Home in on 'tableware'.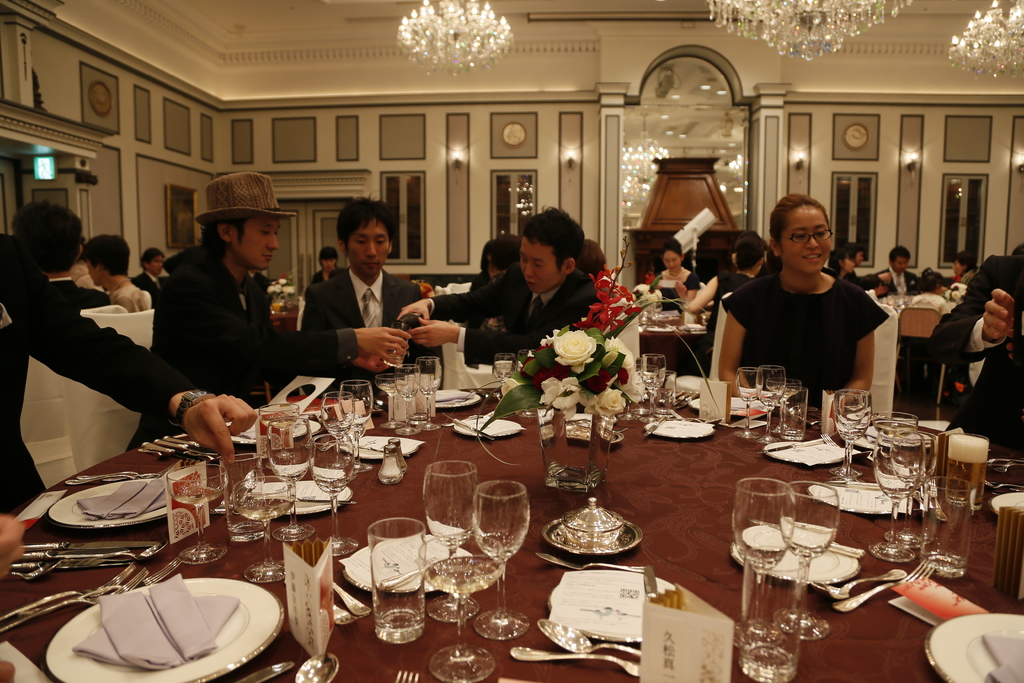
Homed in at (291,651,340,682).
